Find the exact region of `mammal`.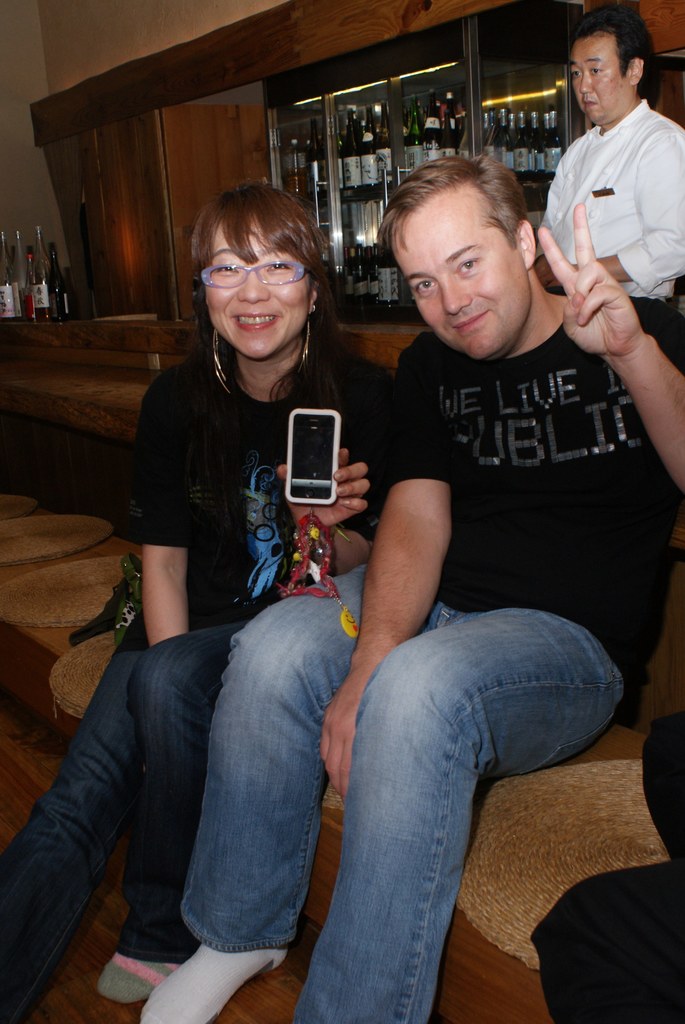
Exact region: 131 148 684 1023.
